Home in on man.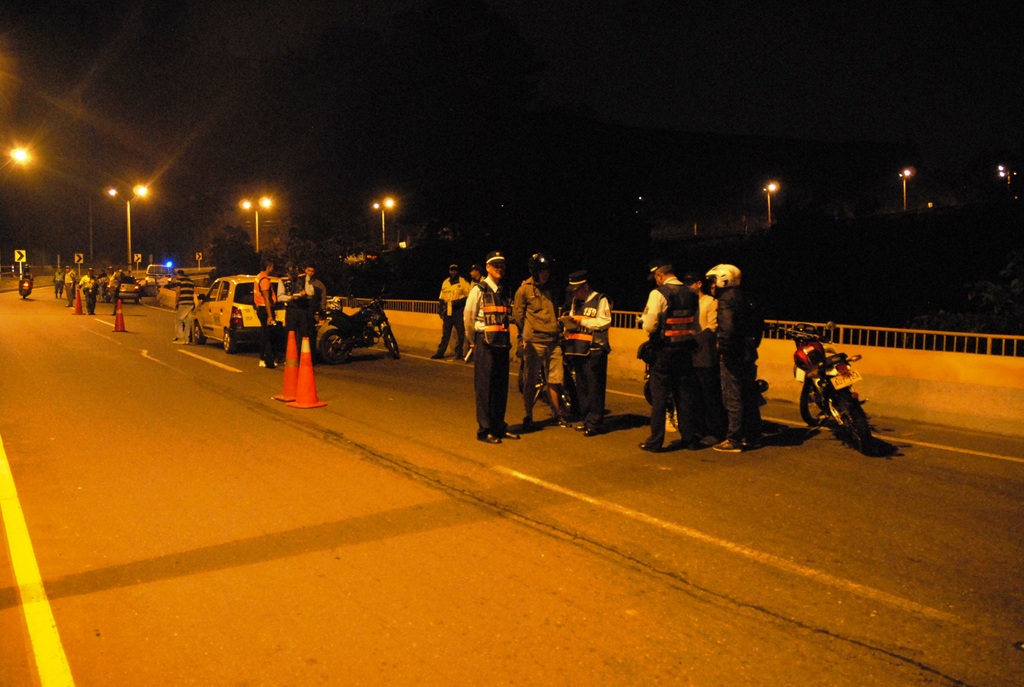
Homed in at crop(511, 256, 573, 432).
